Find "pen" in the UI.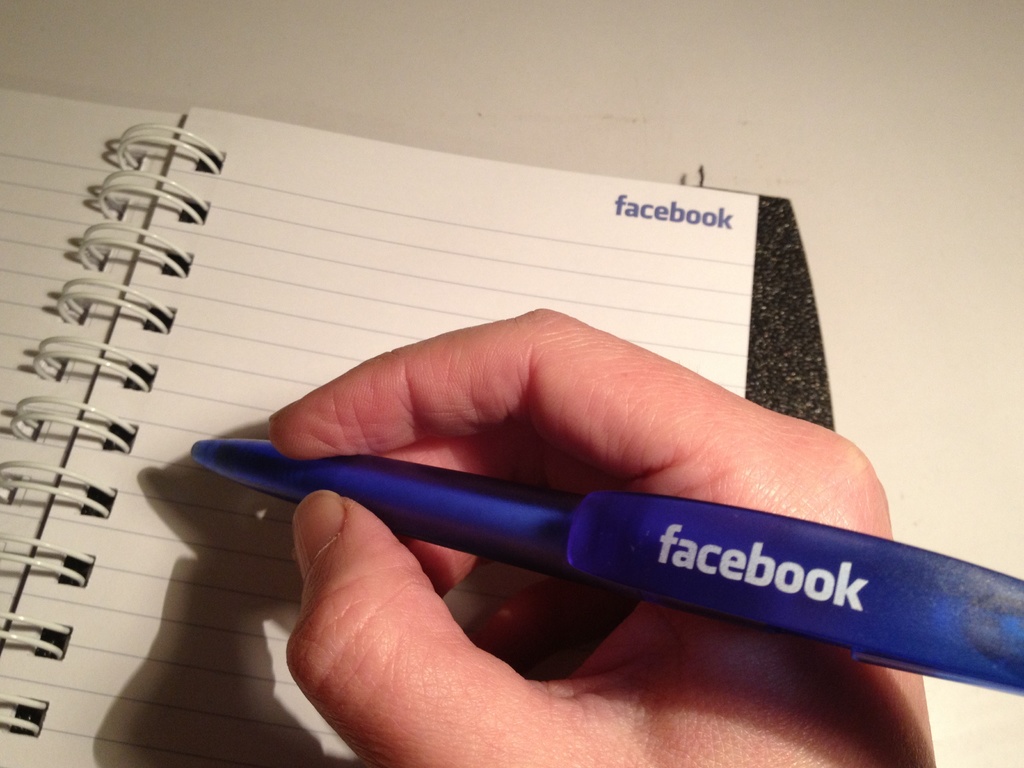
UI element at <bbox>191, 427, 1020, 694</bbox>.
